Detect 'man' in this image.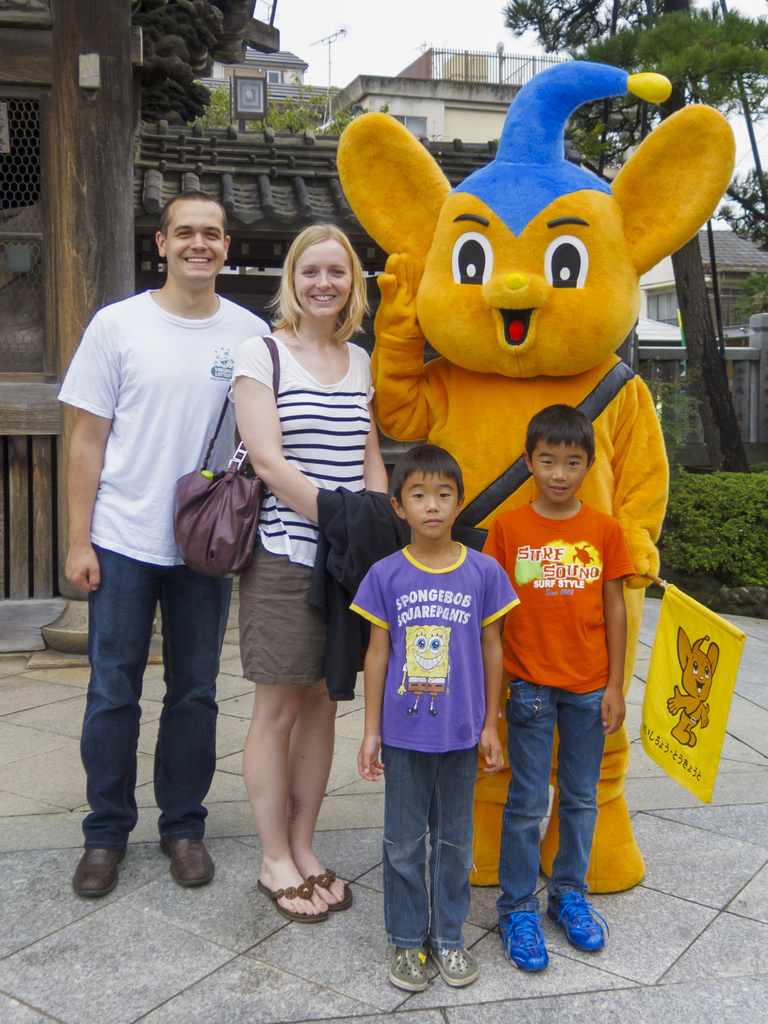
Detection: locate(60, 190, 274, 889).
